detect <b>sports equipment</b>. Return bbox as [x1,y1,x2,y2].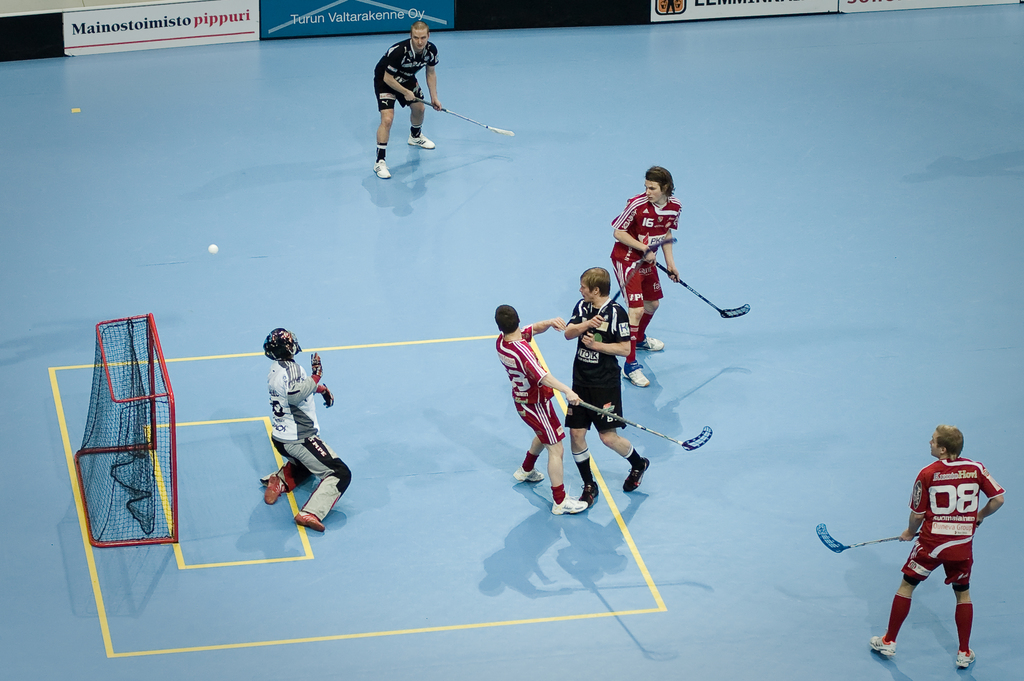
[292,512,326,536].
